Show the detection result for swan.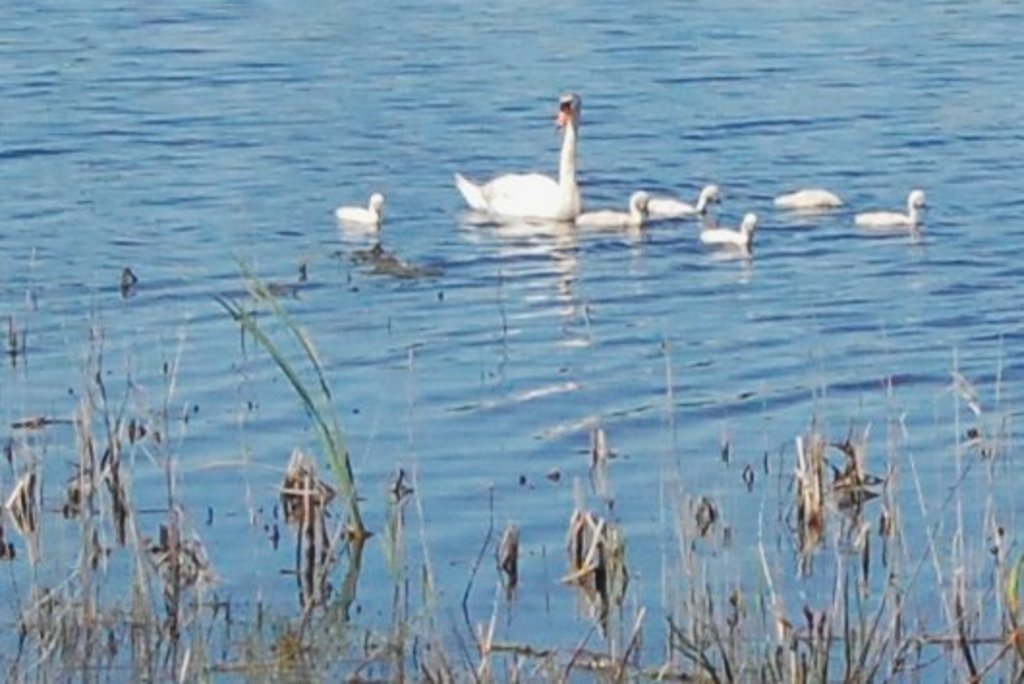
left=334, top=191, right=383, bottom=220.
